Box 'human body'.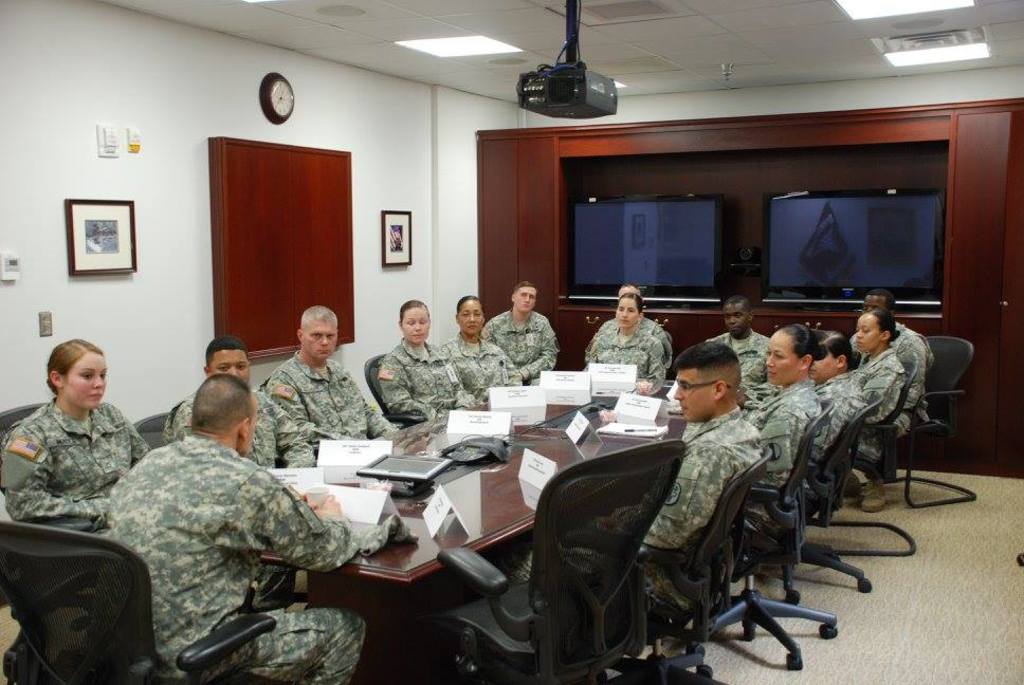
Rect(493, 338, 763, 624).
